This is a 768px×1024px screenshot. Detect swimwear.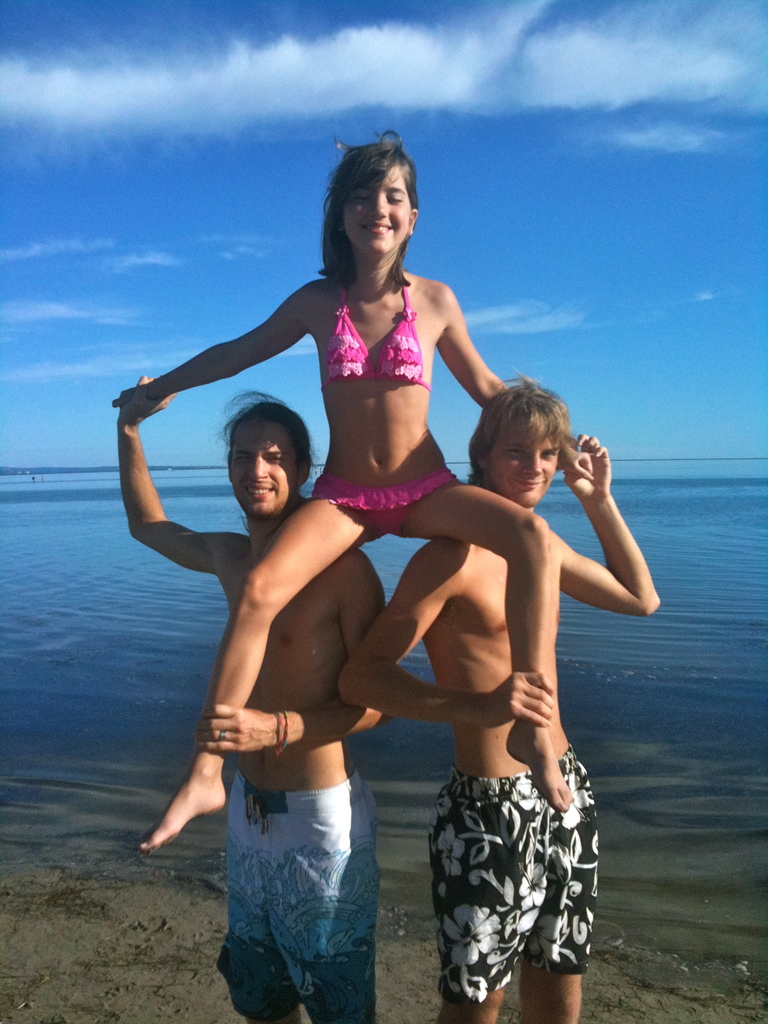
x1=321, y1=464, x2=446, y2=541.
